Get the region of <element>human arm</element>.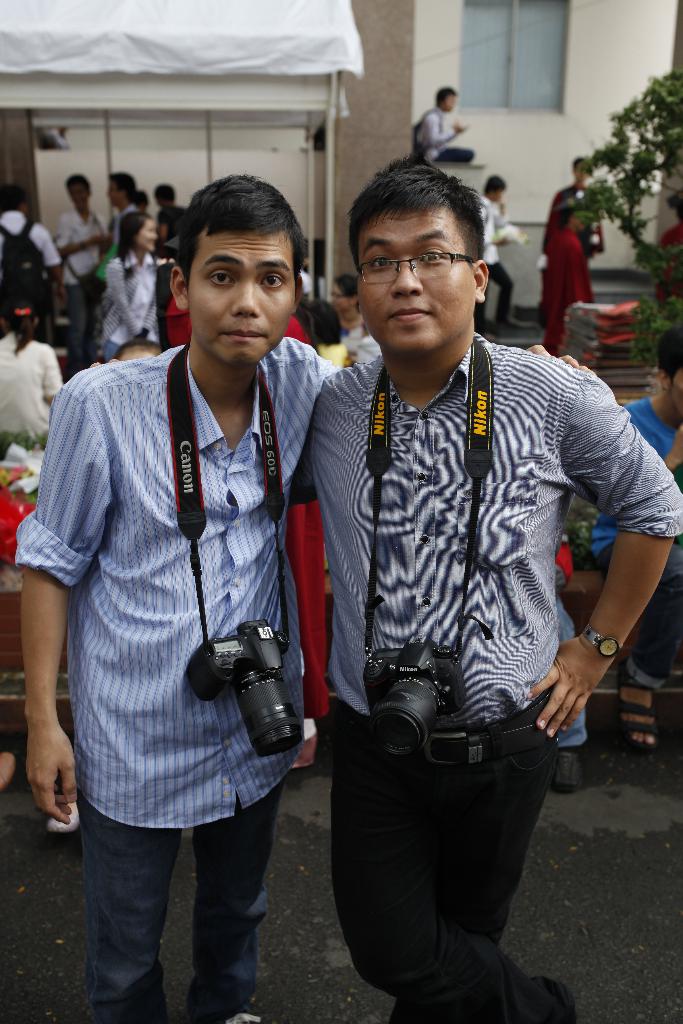
289/328/590/409.
